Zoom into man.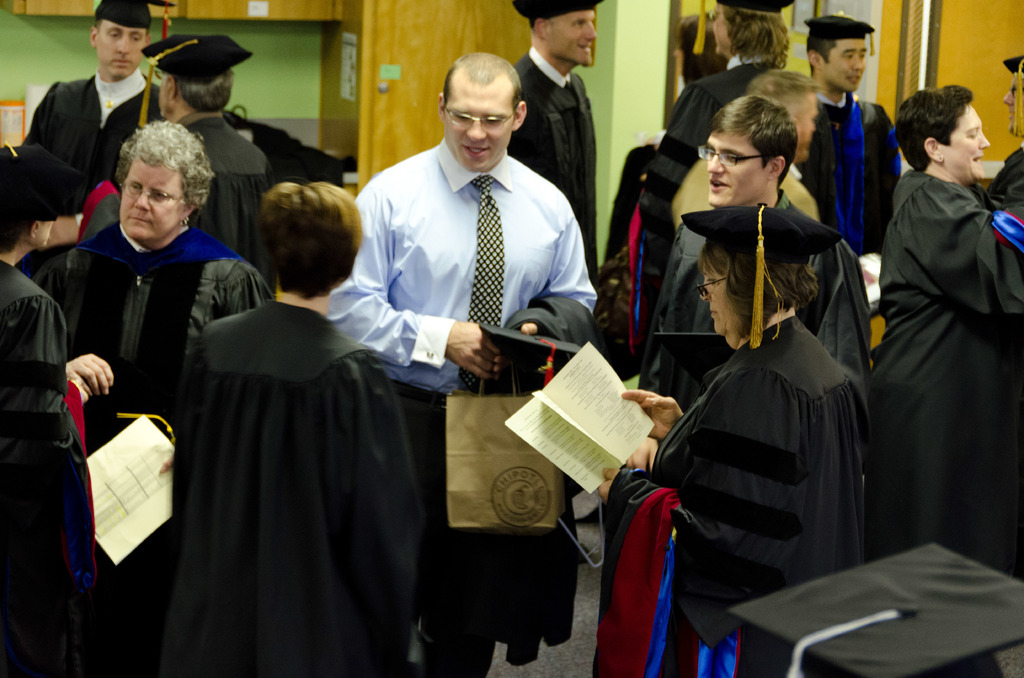
Zoom target: select_region(808, 8, 906, 261).
